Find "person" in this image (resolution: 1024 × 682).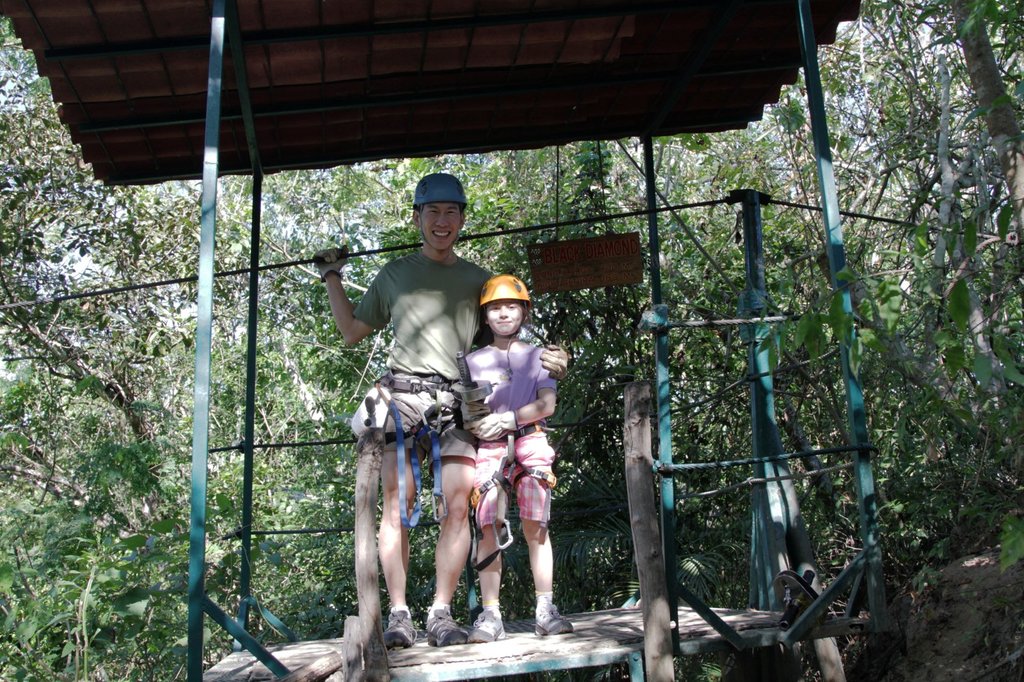
bbox(457, 273, 570, 645).
